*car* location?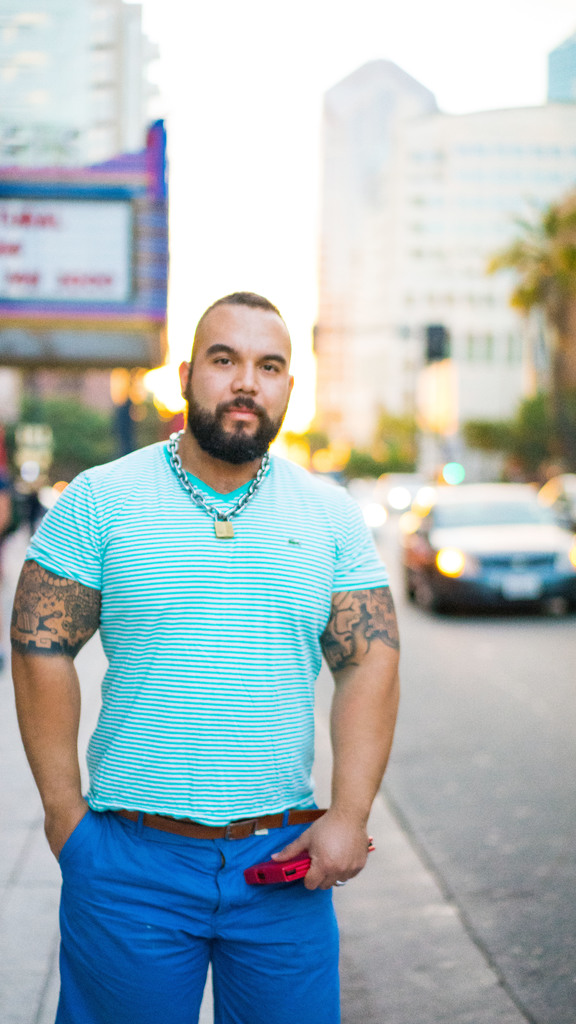
locate(394, 483, 572, 612)
